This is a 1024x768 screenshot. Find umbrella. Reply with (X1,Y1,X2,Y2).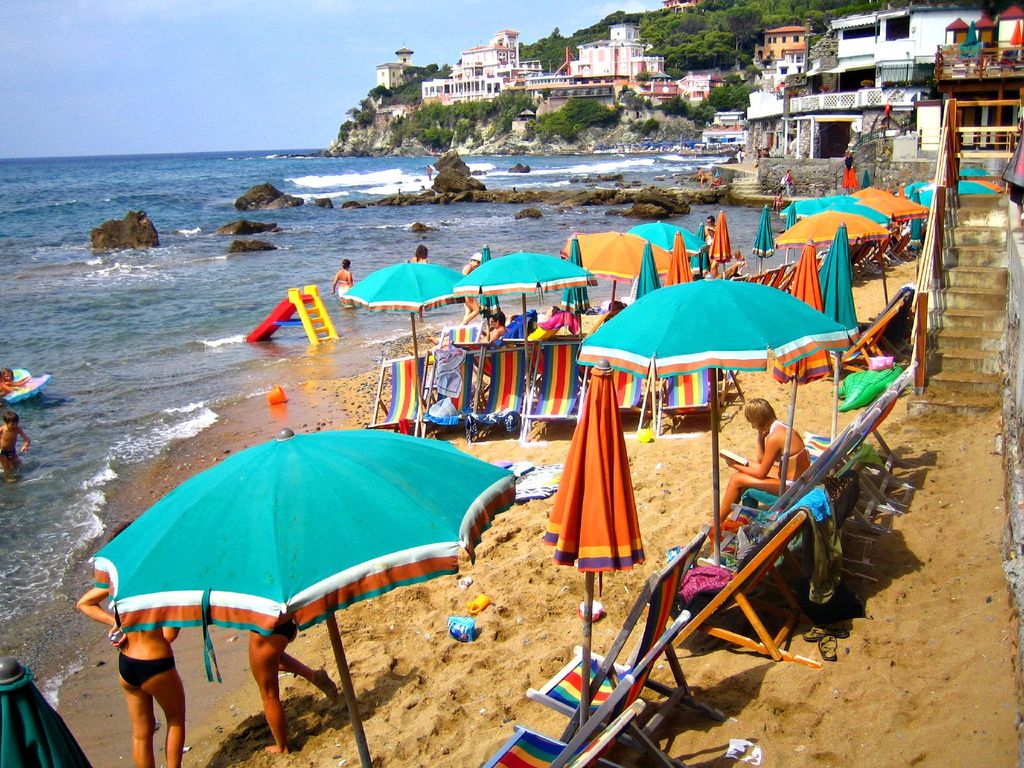
(540,358,643,732).
